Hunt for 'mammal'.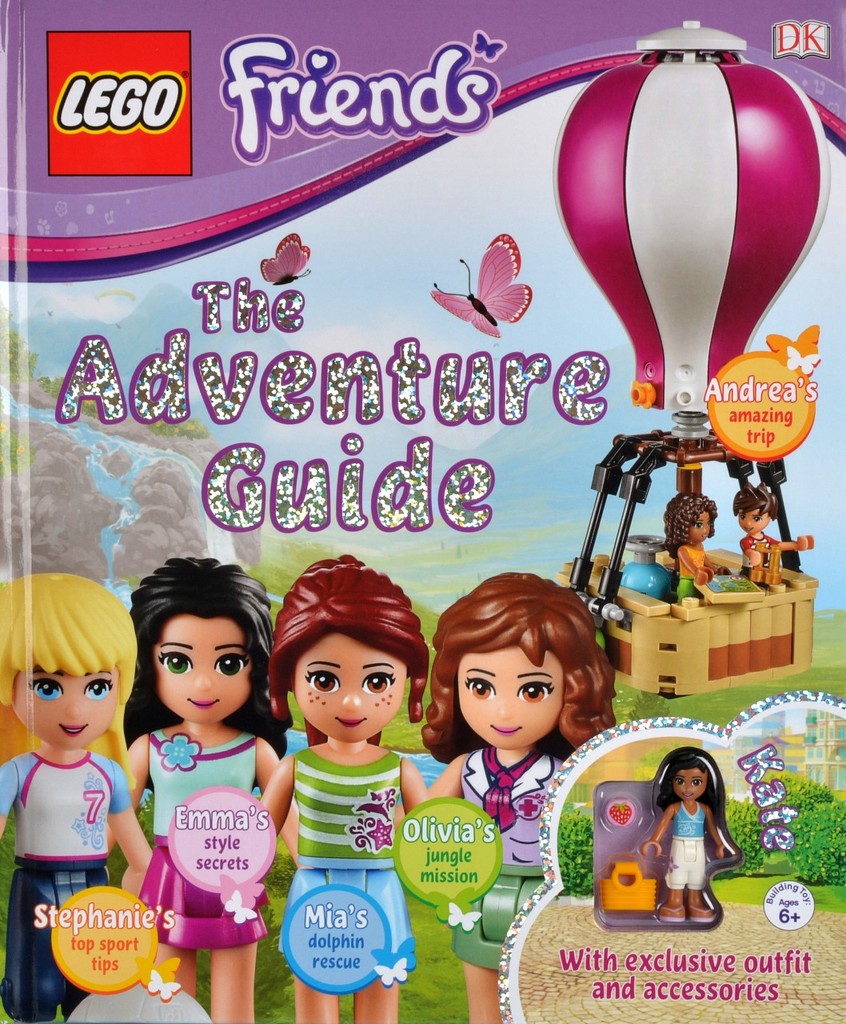
Hunted down at 98, 554, 295, 981.
